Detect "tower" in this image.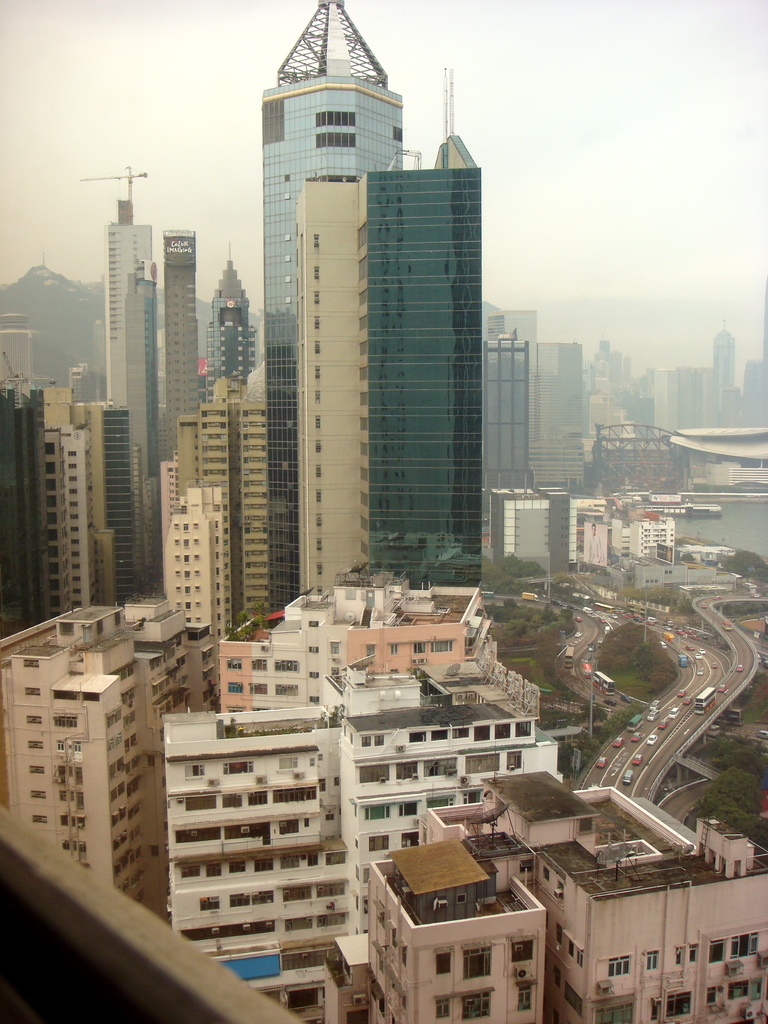
Detection: bbox(709, 324, 737, 427).
